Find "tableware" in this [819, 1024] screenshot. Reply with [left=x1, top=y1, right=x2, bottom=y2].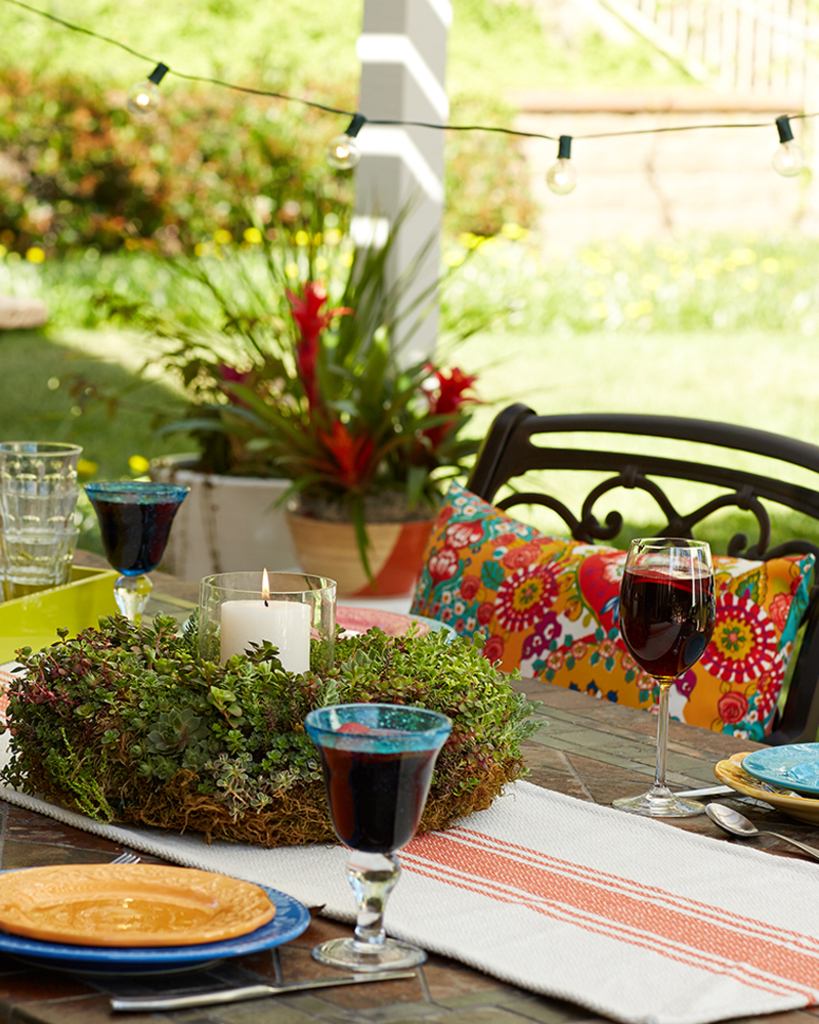
[left=605, top=540, right=720, bottom=824].
